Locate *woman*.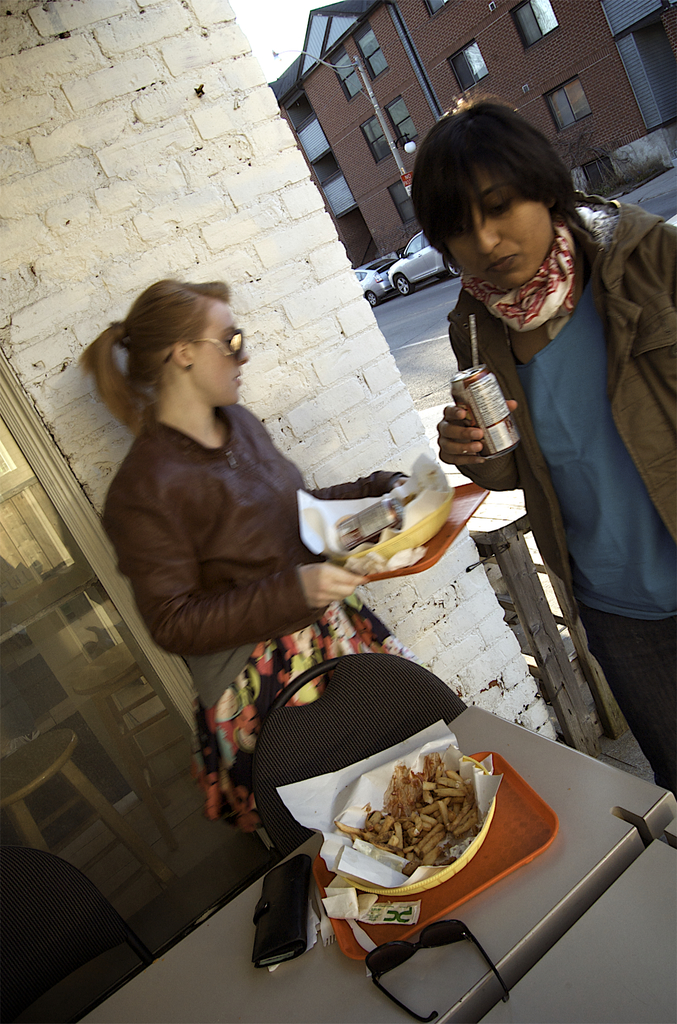
Bounding box: 404 93 657 680.
